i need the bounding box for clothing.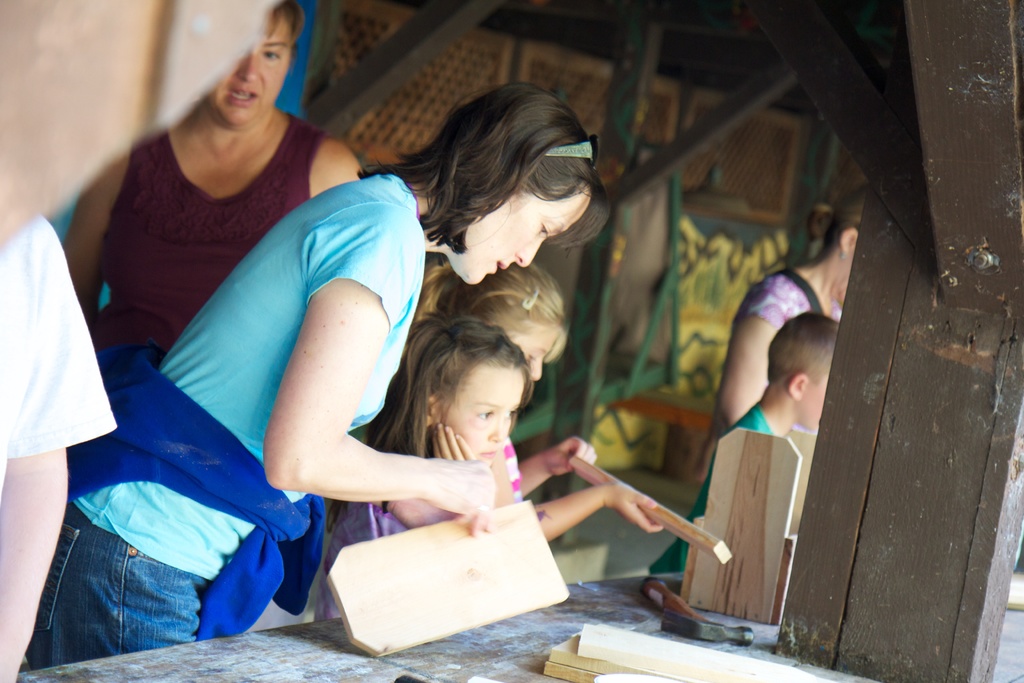
Here it is: select_region(0, 218, 119, 682).
